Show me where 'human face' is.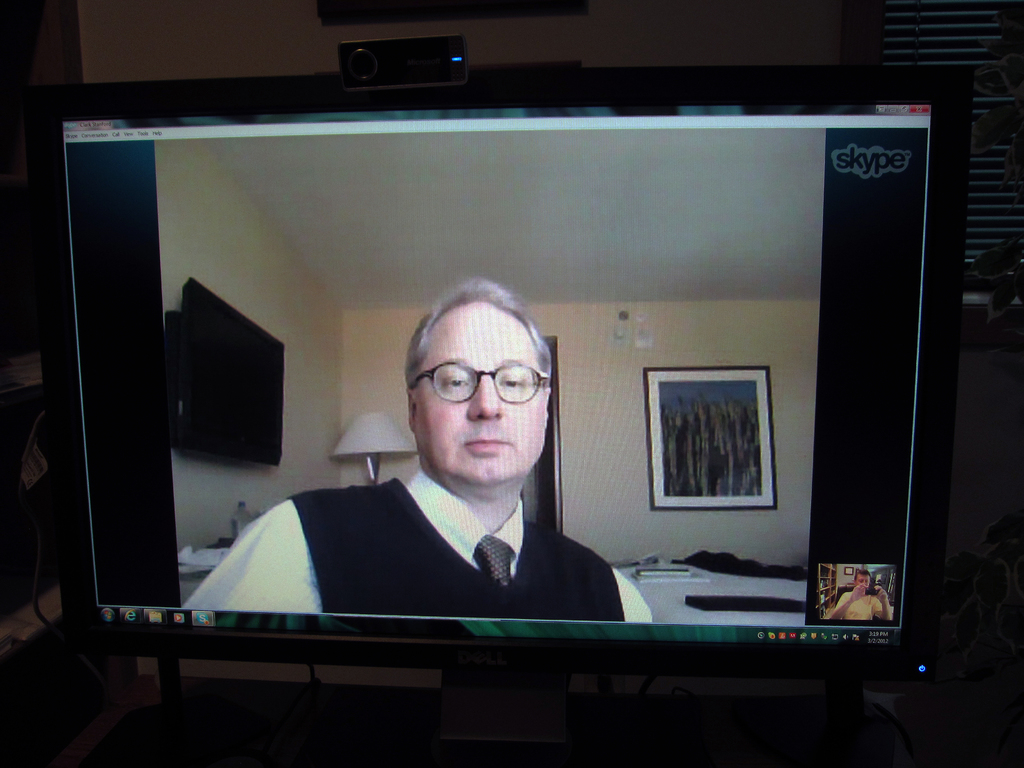
'human face' is at <bbox>854, 572, 870, 588</bbox>.
